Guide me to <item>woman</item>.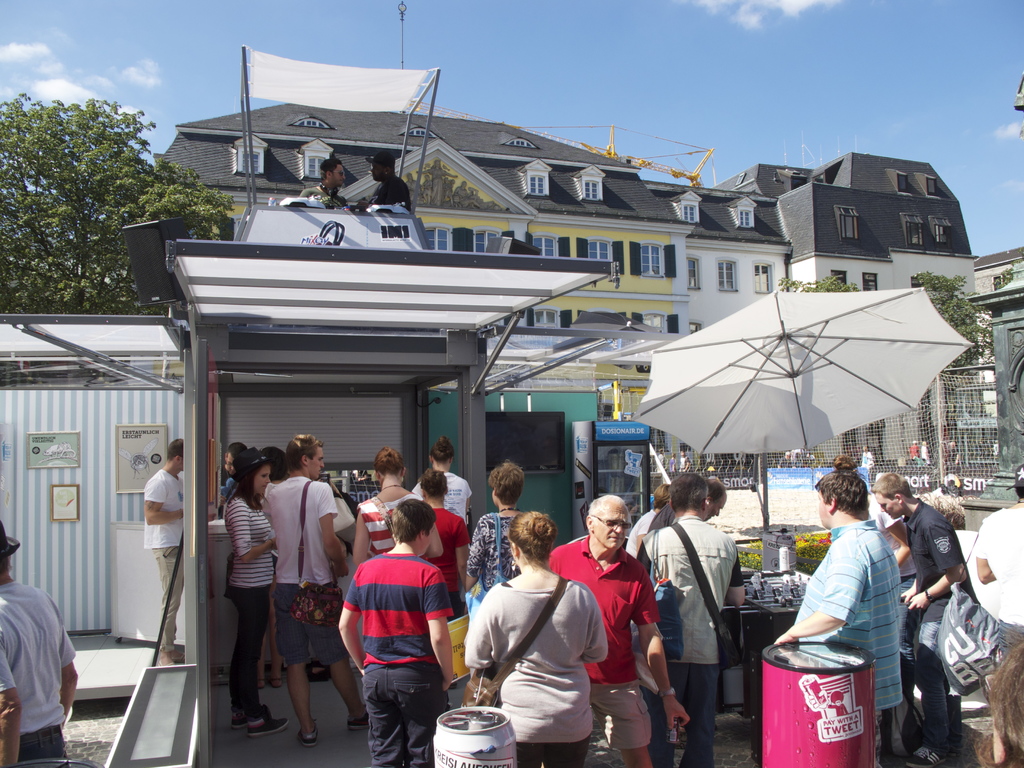
Guidance: box=[975, 635, 1023, 767].
